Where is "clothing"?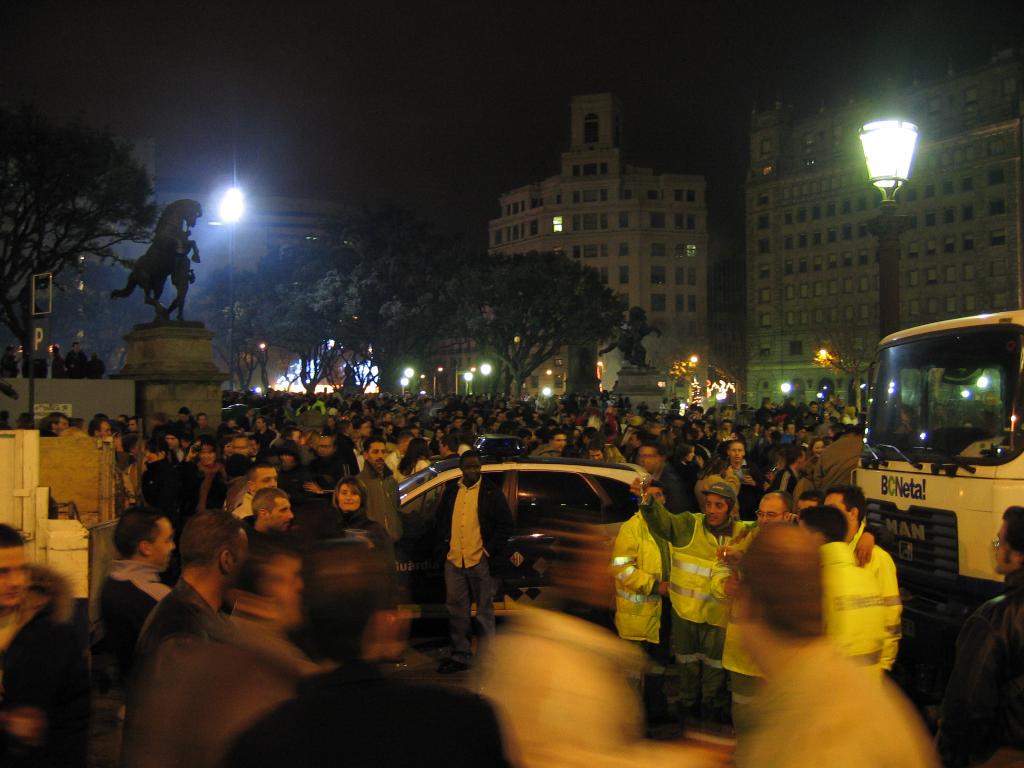
pyautogui.locateOnScreen(629, 492, 742, 729).
